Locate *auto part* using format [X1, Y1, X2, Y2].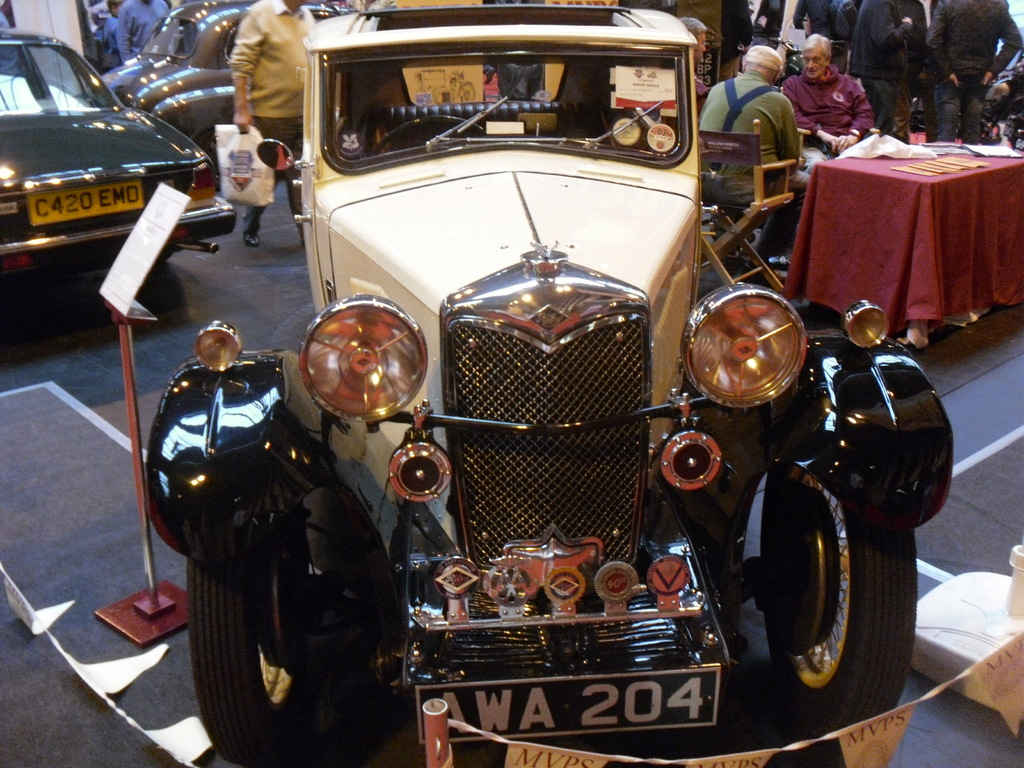
[658, 430, 724, 493].
